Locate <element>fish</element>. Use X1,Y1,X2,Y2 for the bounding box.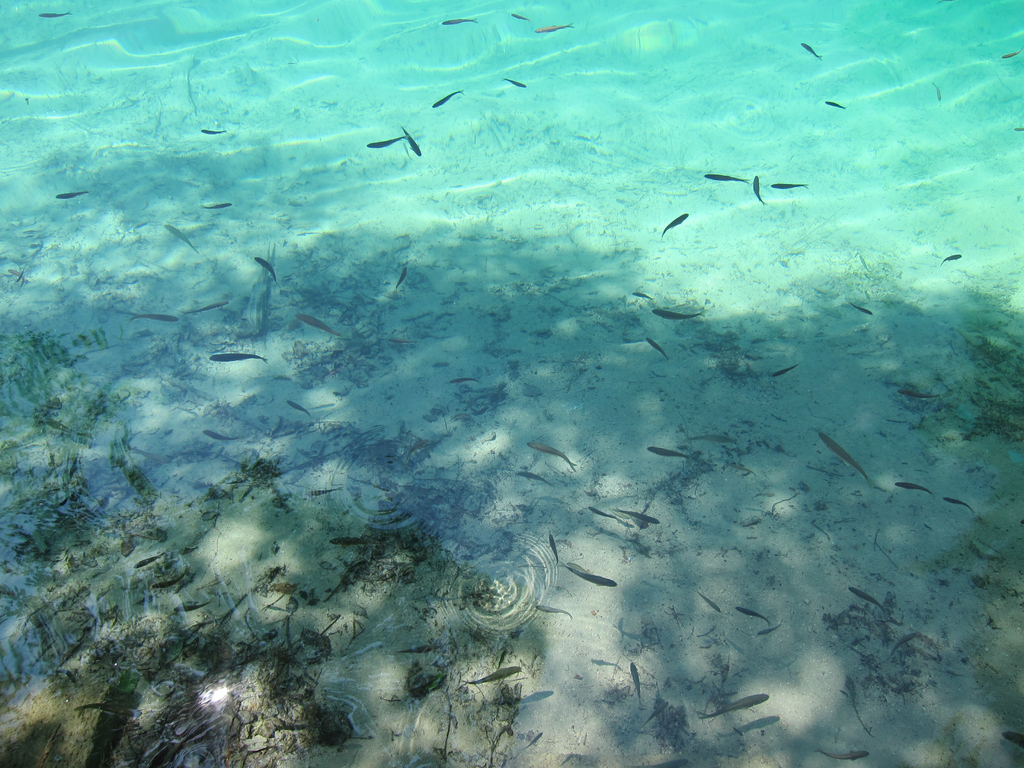
751,176,767,204.
